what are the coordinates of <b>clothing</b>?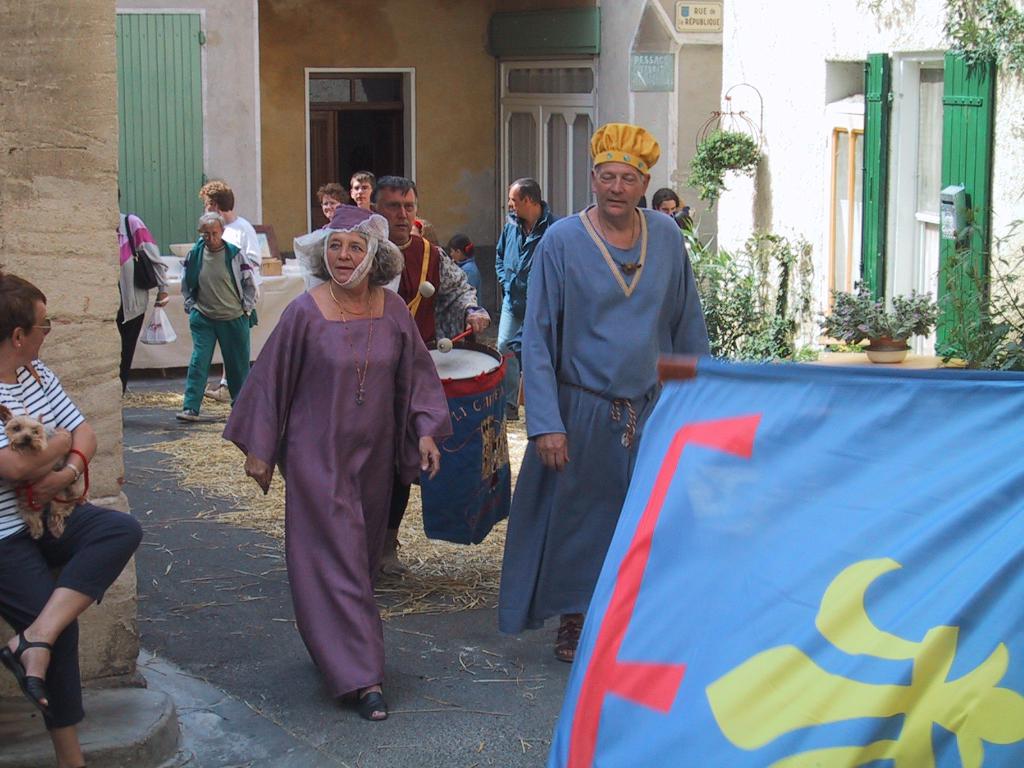
select_region(116, 219, 169, 390).
